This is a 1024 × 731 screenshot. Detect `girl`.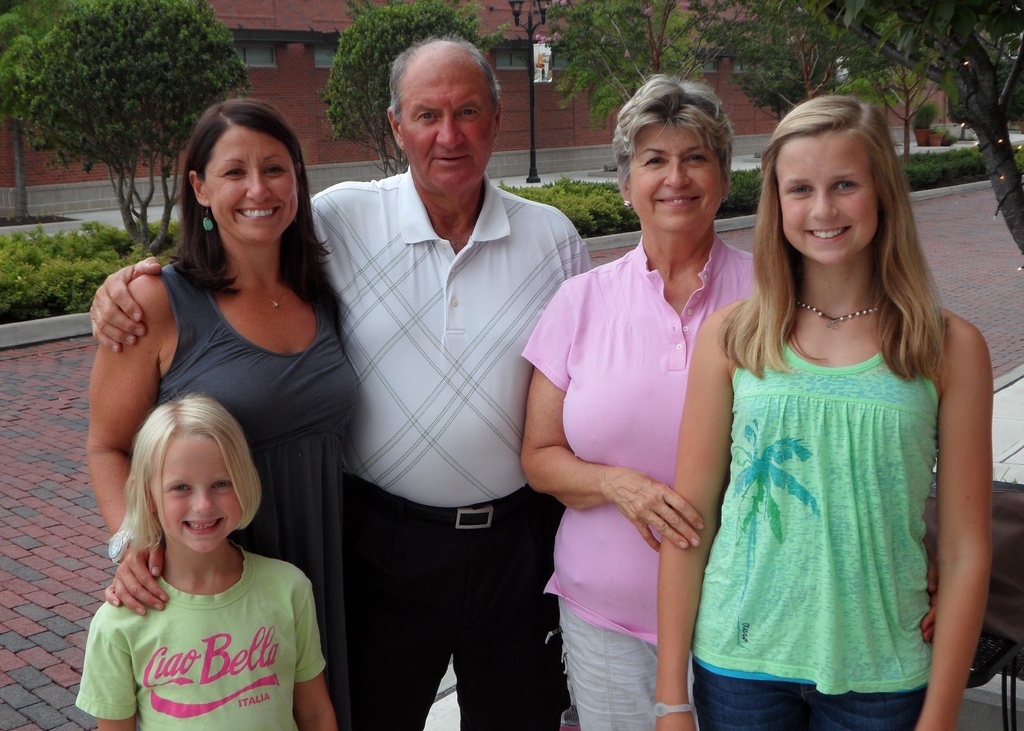
region(653, 97, 992, 730).
